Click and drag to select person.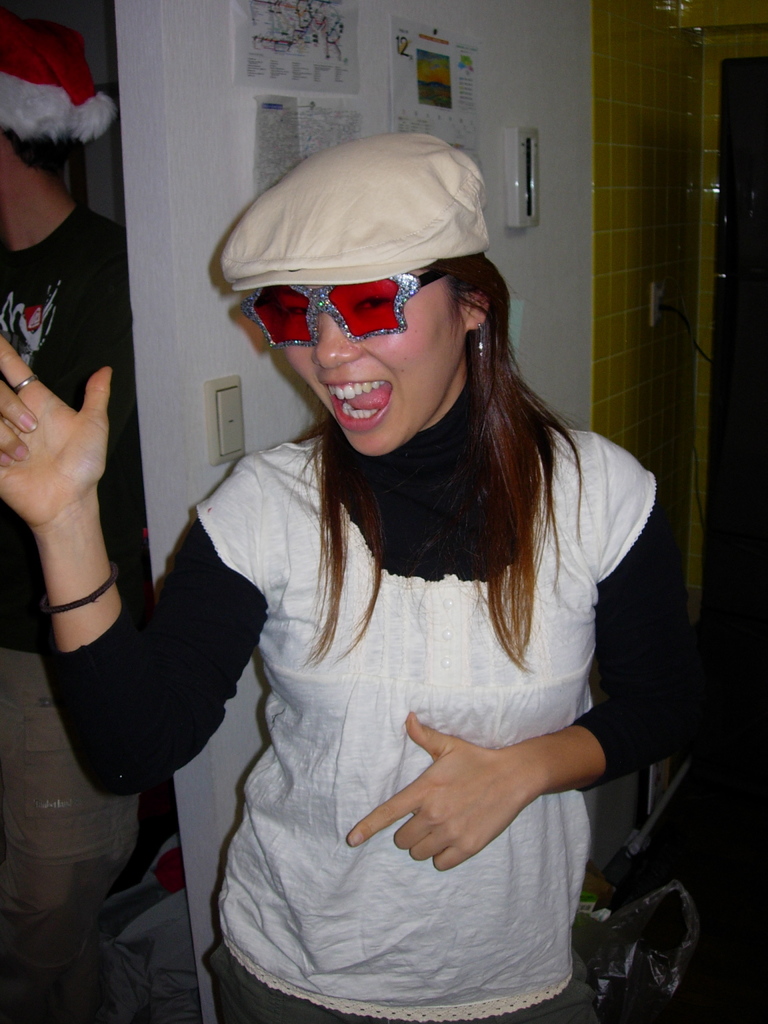
Selection: {"x1": 0, "y1": 10, "x2": 147, "y2": 1014}.
